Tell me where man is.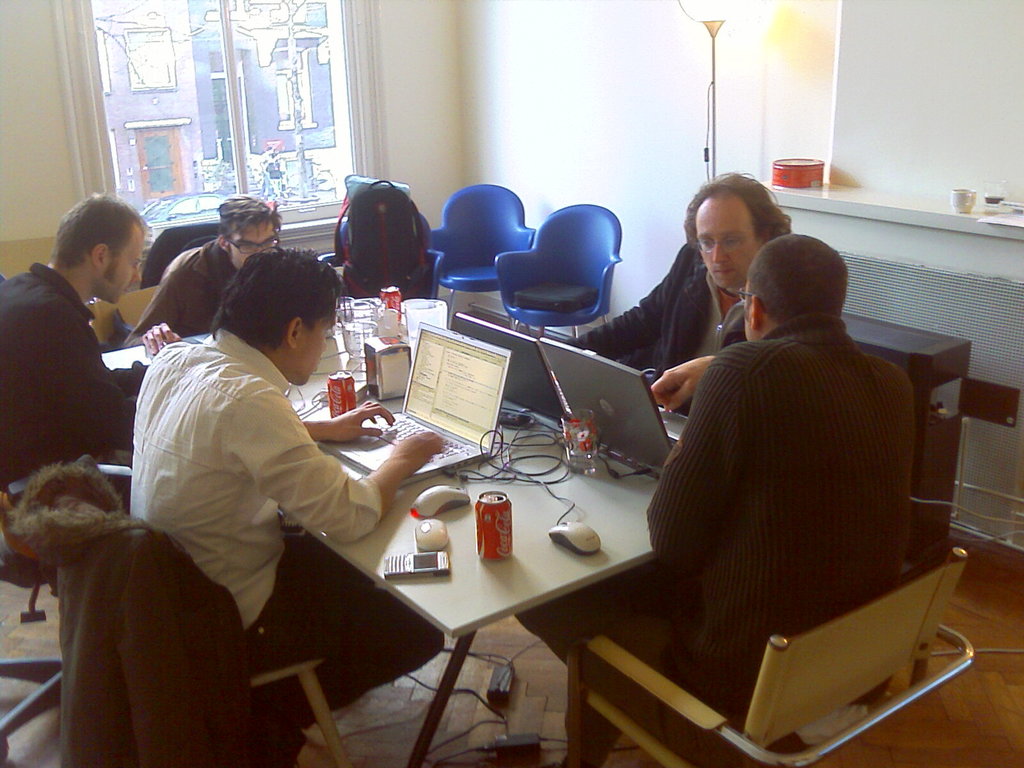
man is at (0, 199, 151, 502).
